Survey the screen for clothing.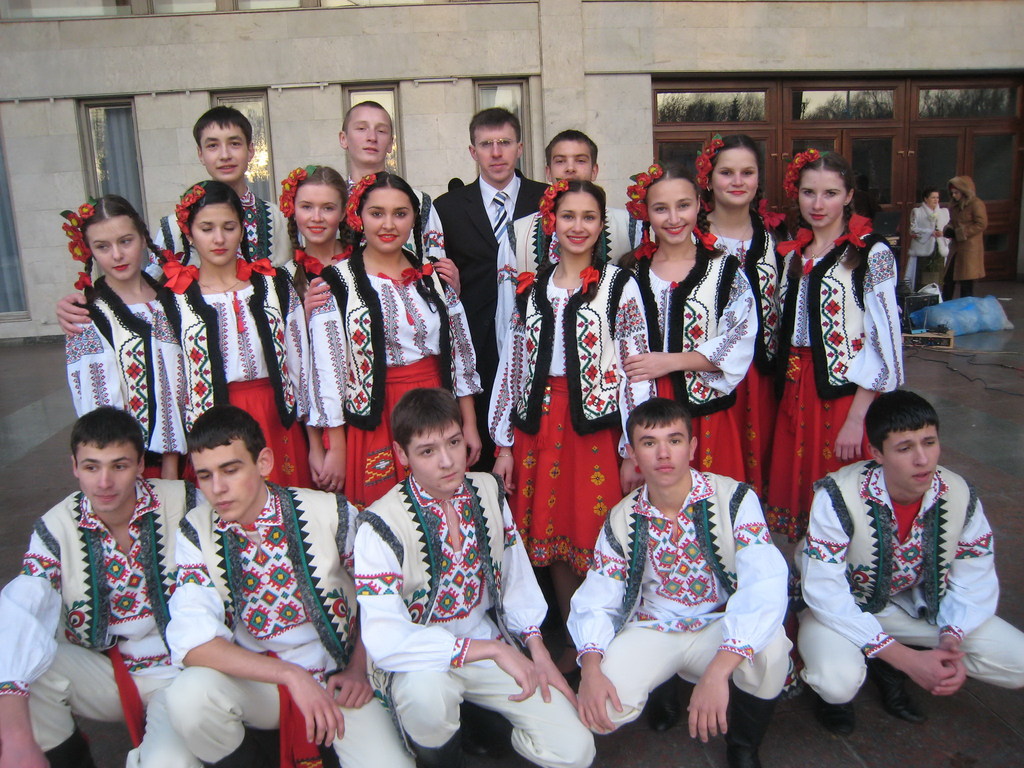
Survey found: box=[292, 169, 447, 267].
